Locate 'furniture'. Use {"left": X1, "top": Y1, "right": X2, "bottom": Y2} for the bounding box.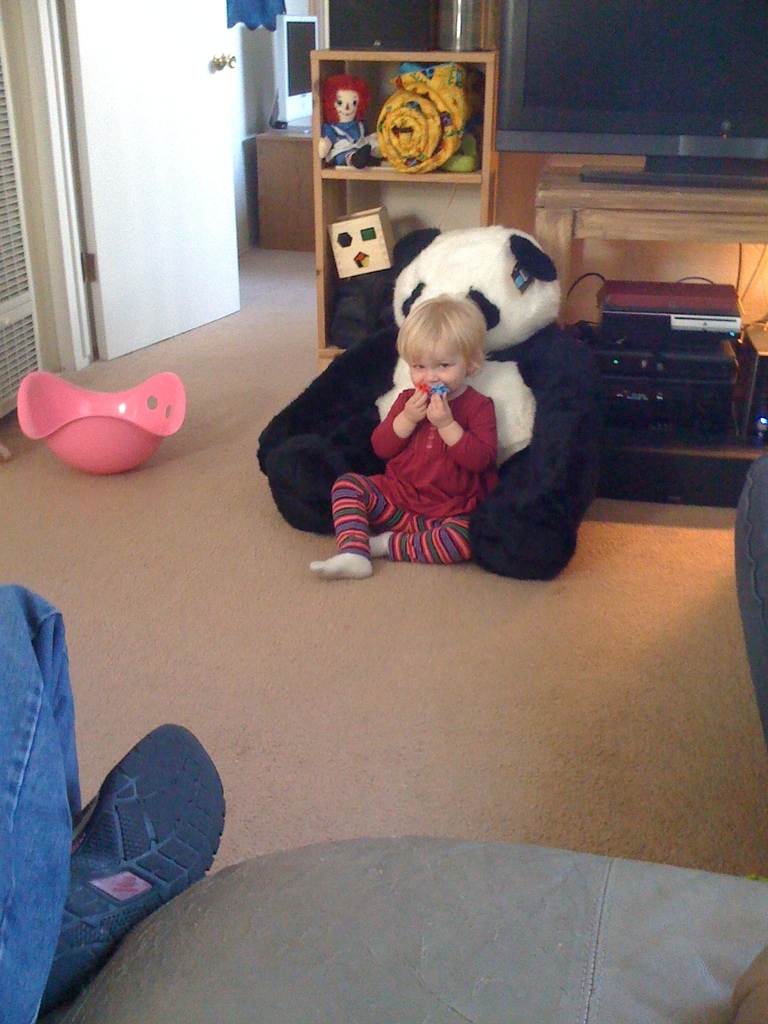
{"left": 254, "top": 120, "right": 321, "bottom": 250}.
